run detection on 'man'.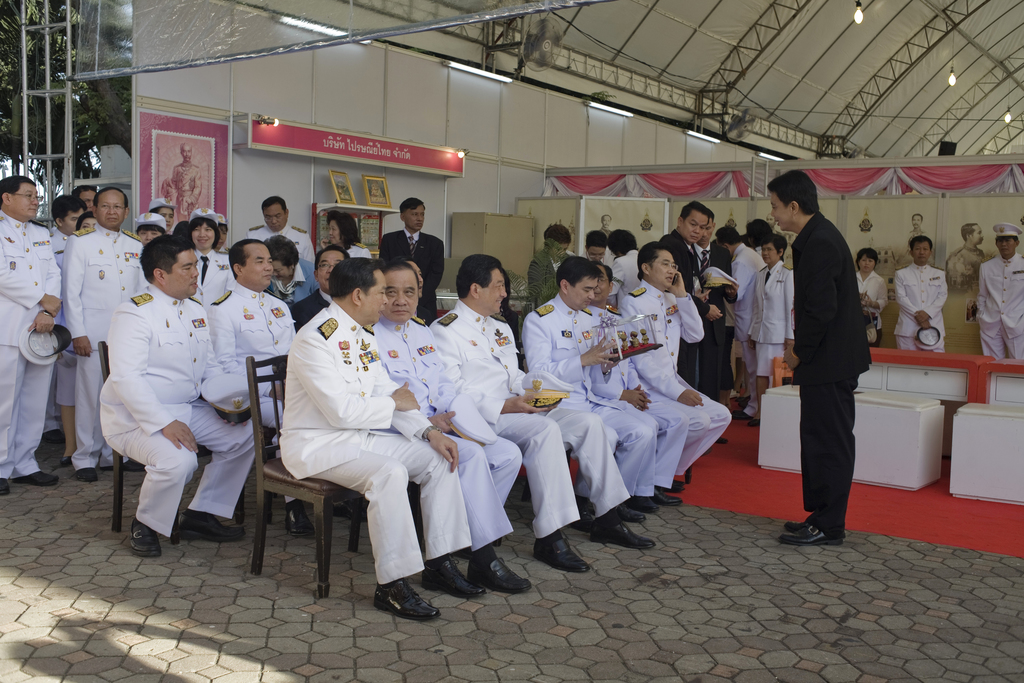
Result: [left=374, top=193, right=447, bottom=324].
